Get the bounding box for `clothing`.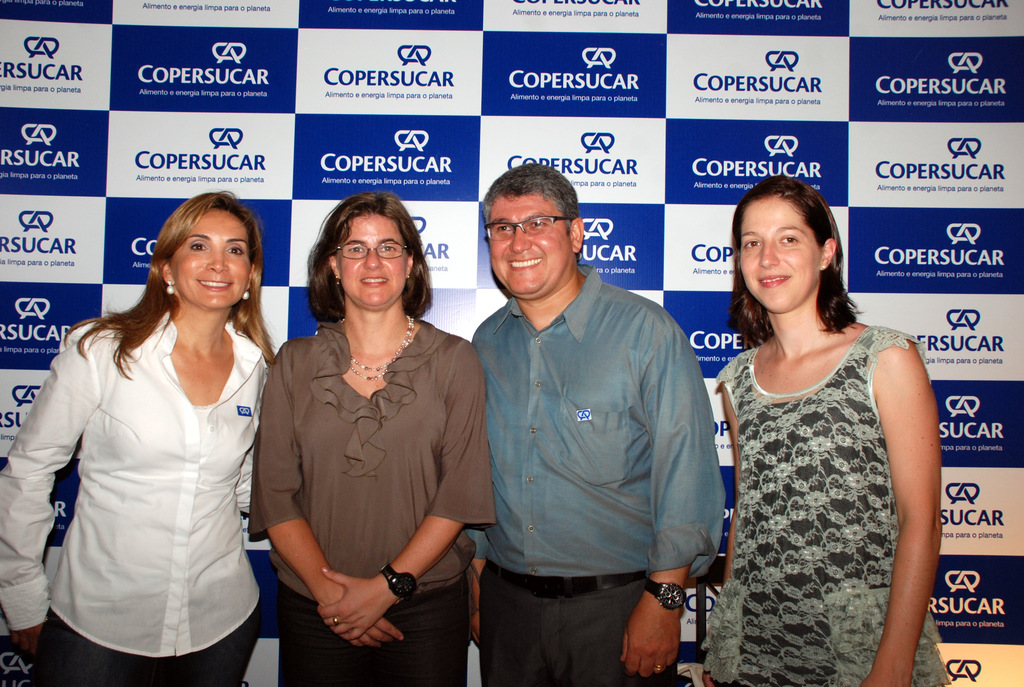
Rect(0, 315, 273, 686).
